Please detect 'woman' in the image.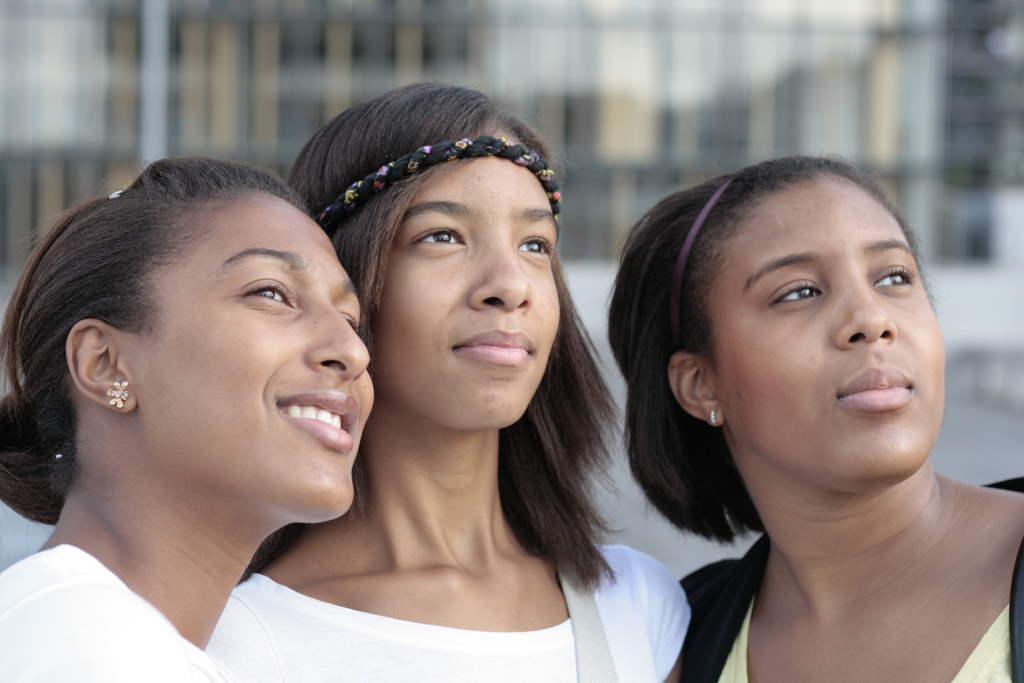
bbox=(604, 156, 1023, 682).
